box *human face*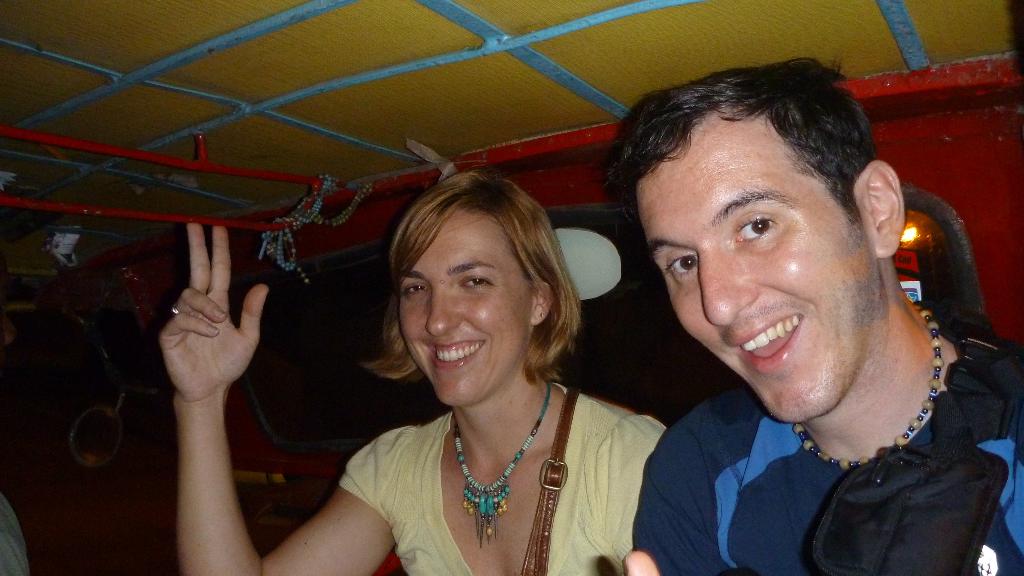
<box>643,108,887,427</box>
